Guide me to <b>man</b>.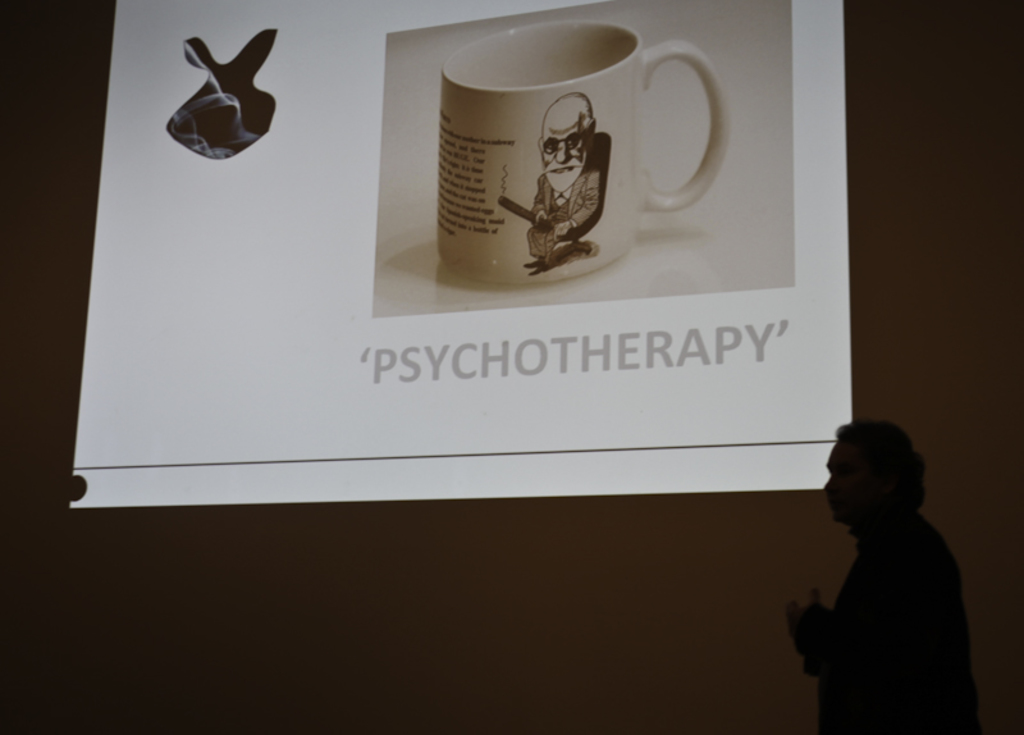
Guidance: <box>783,421,982,734</box>.
